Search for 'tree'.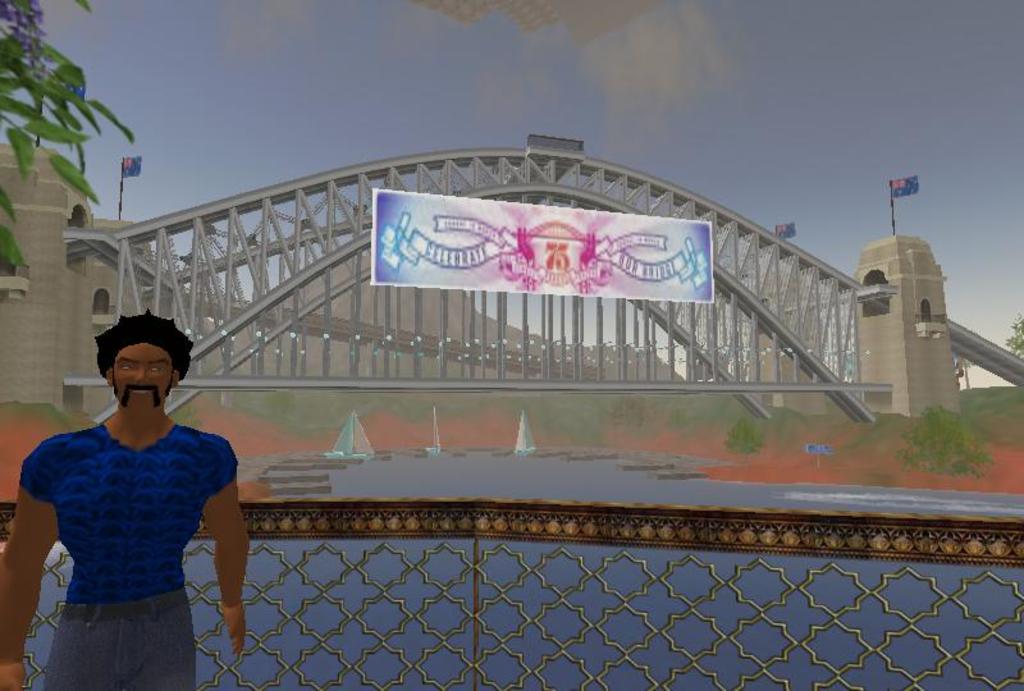
Found at BBox(988, 316, 1023, 374).
